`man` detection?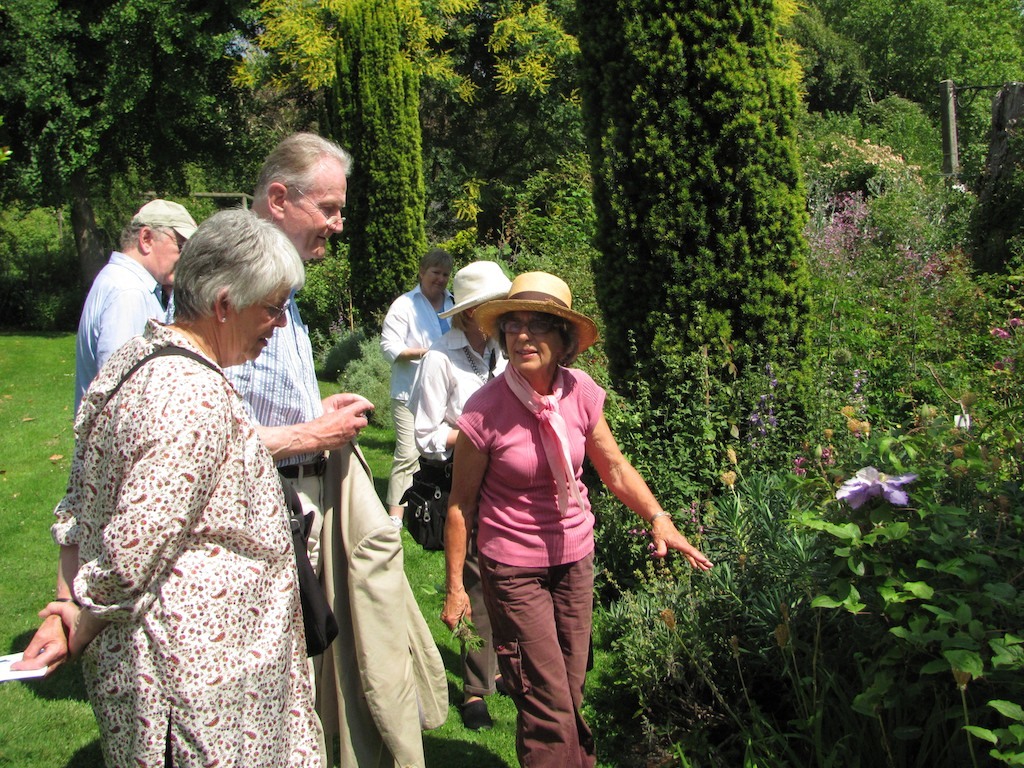
<box>242,130,374,767</box>
